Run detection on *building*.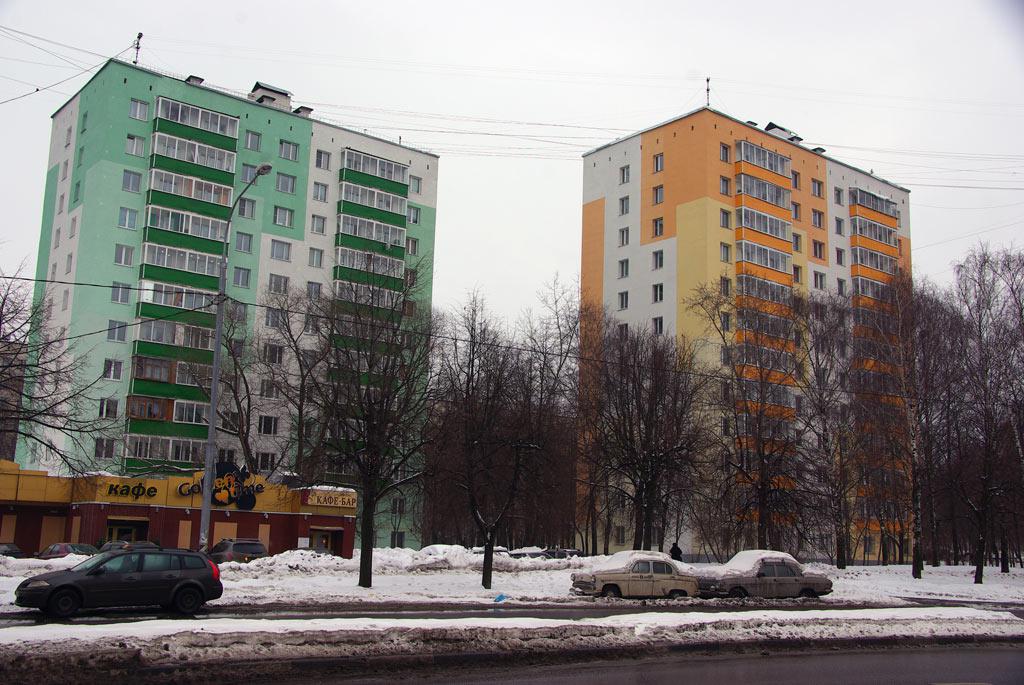
Result: (x1=13, y1=54, x2=439, y2=547).
